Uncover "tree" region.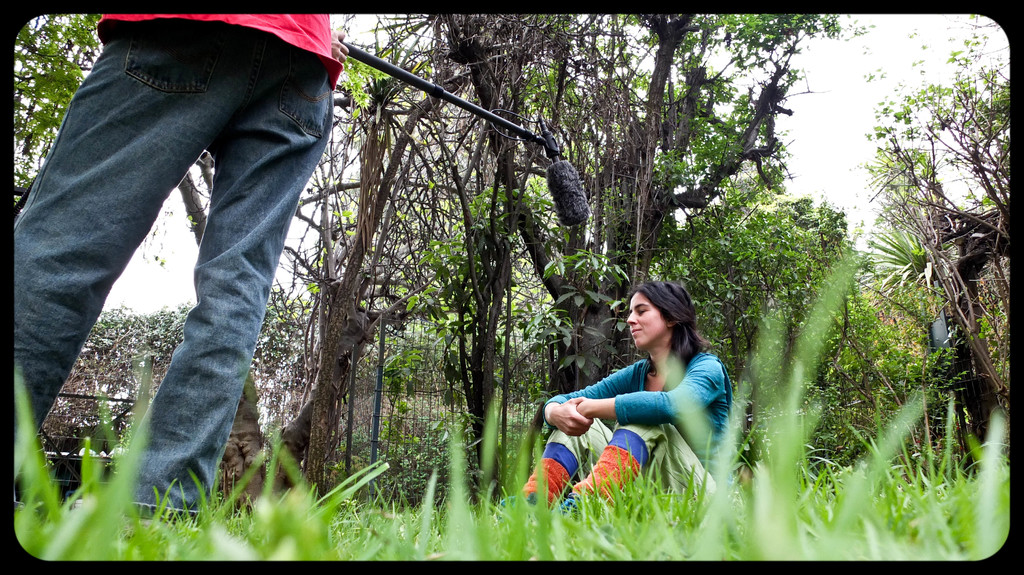
Uncovered: left=649, top=7, right=848, bottom=484.
